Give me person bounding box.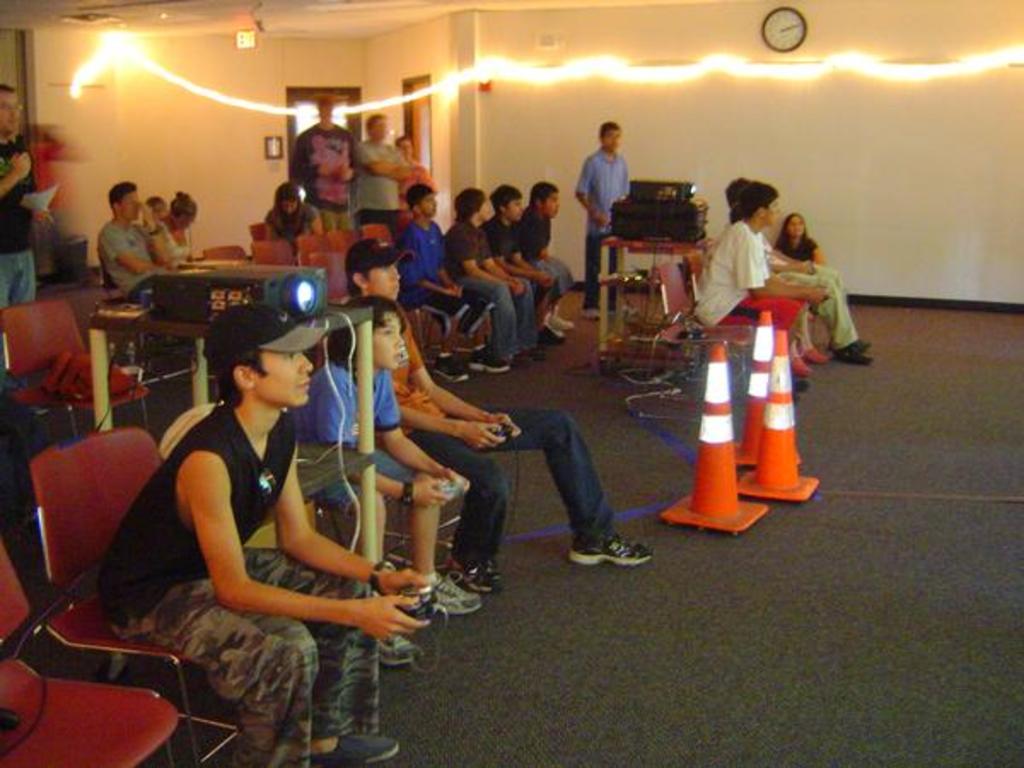
387, 140, 432, 220.
